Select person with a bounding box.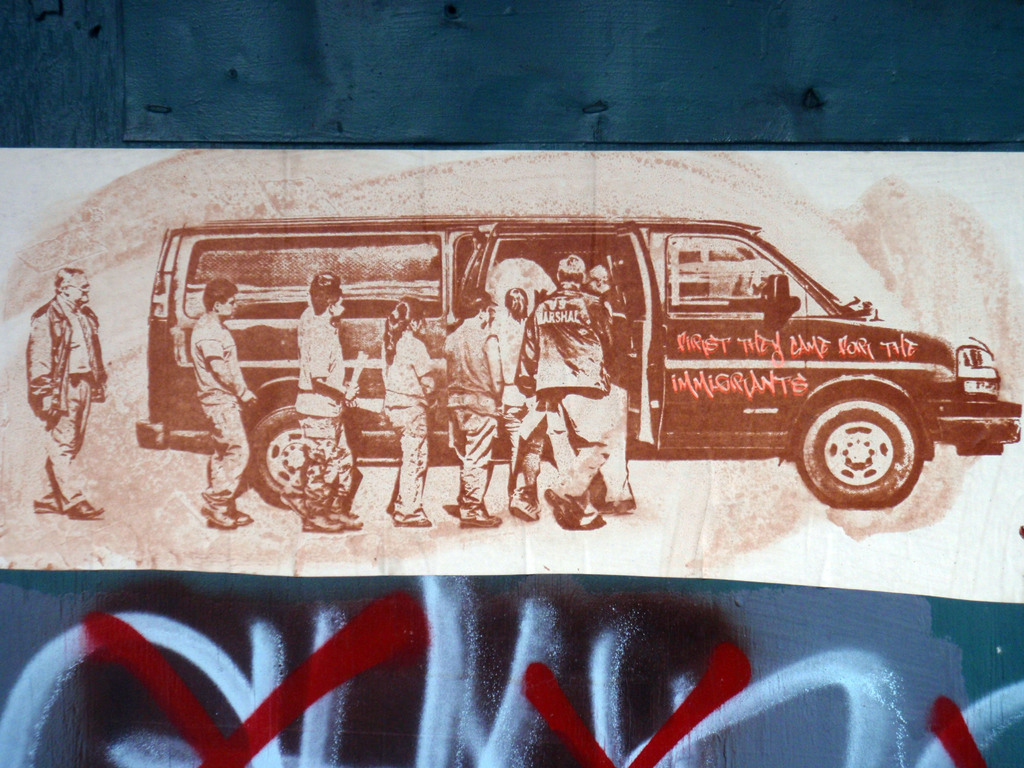
crop(291, 285, 361, 537).
